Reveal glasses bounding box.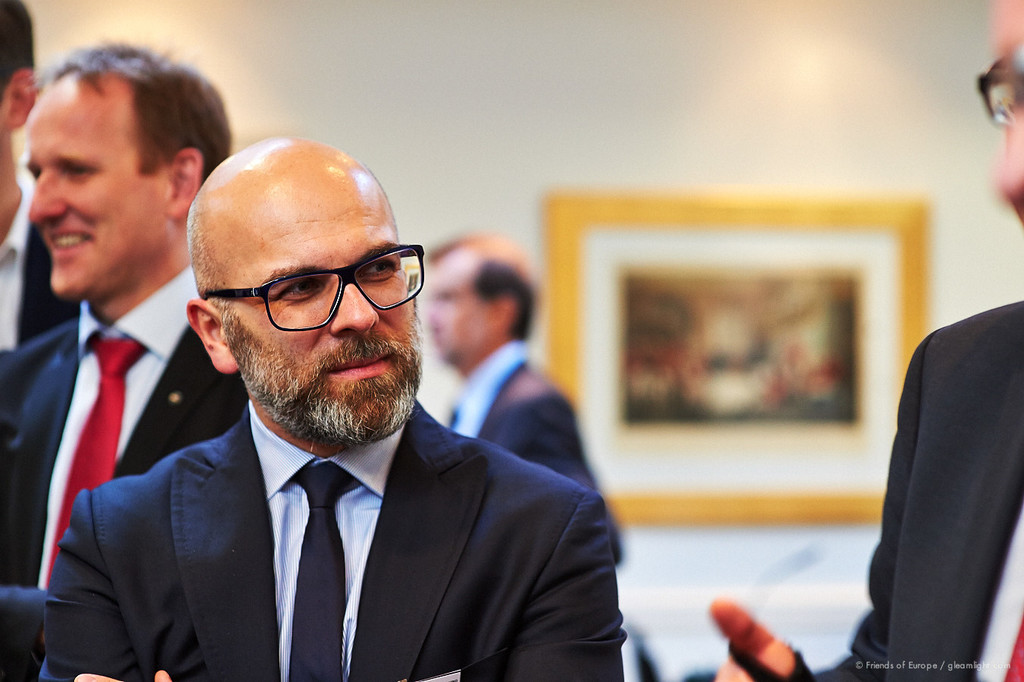
Revealed: Rect(192, 239, 448, 333).
